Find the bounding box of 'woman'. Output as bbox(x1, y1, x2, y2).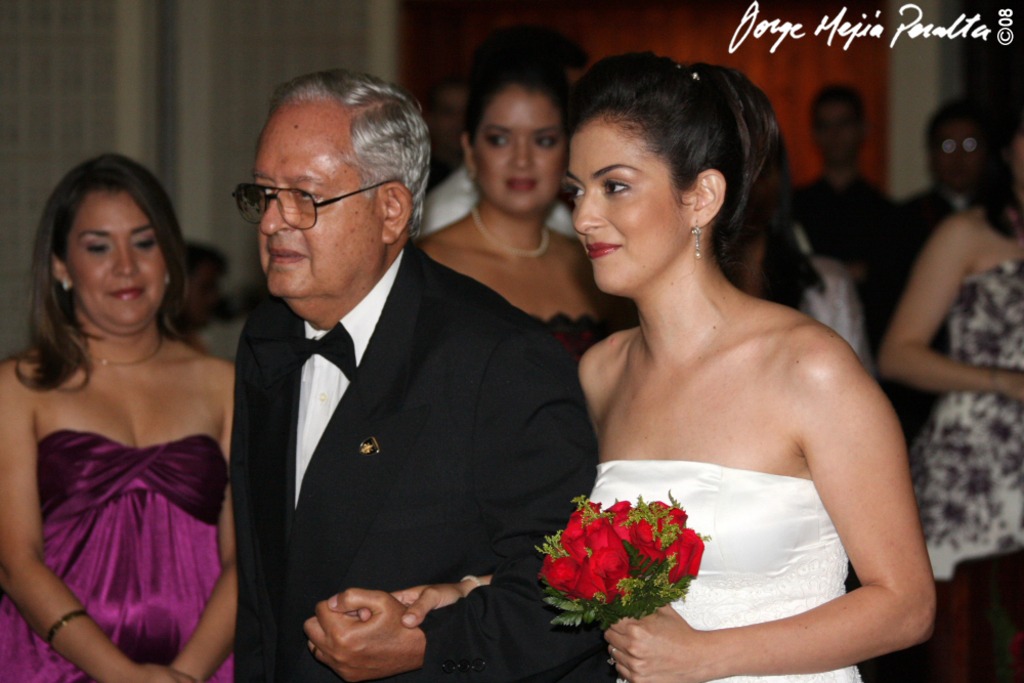
bbox(411, 45, 631, 367).
